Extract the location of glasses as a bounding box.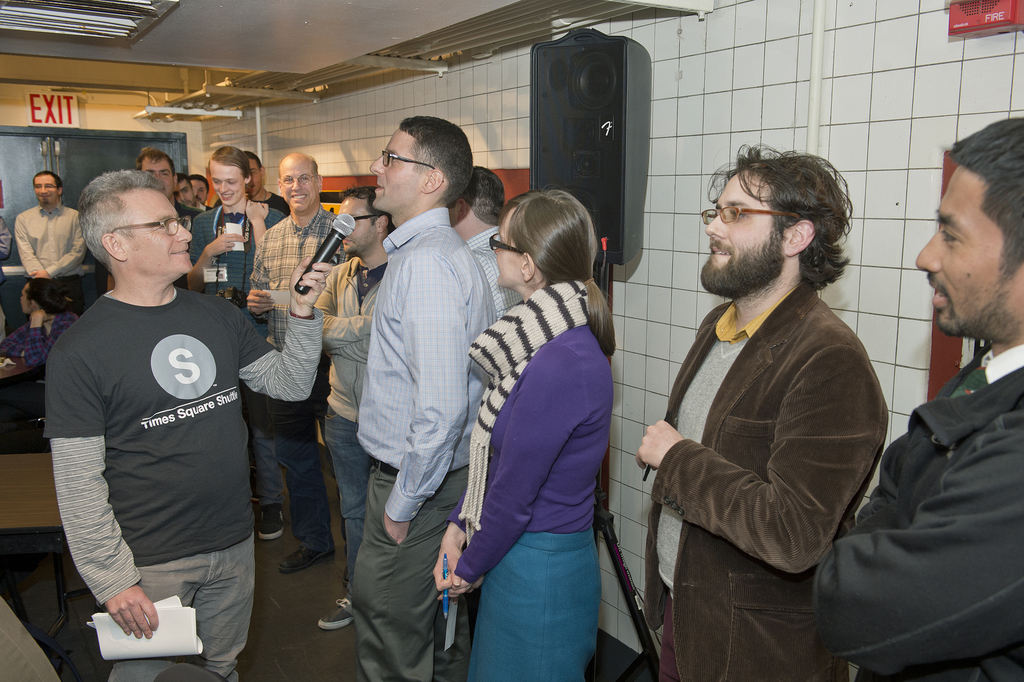
700,206,803,225.
